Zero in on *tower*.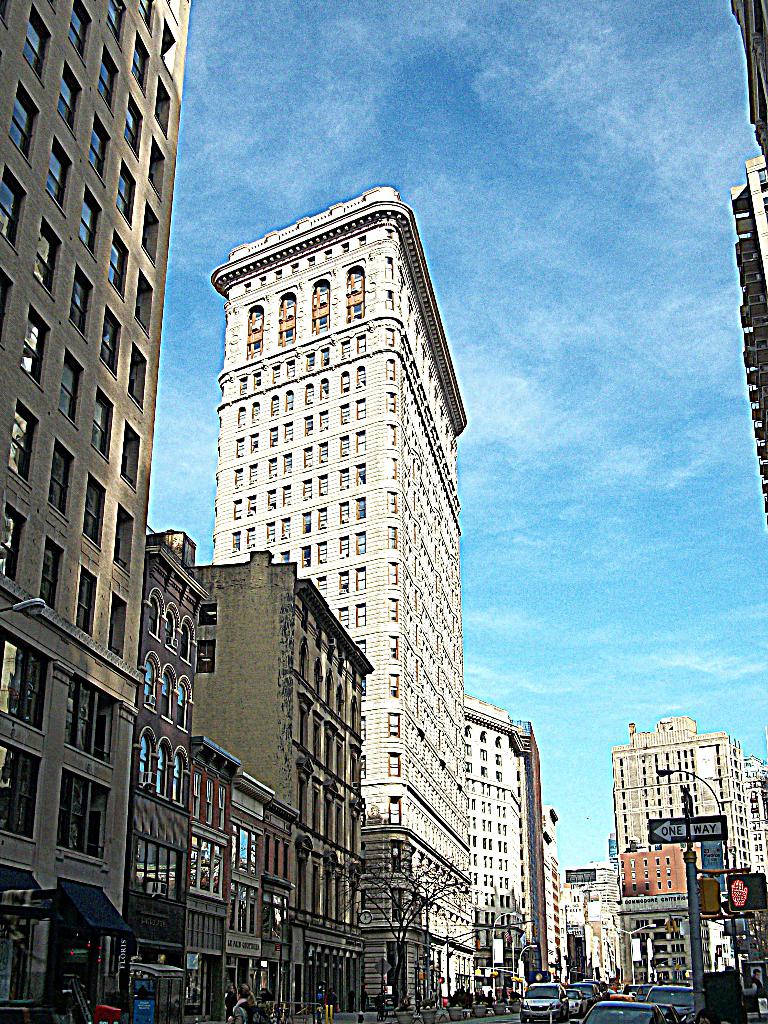
Zeroed in: select_region(0, 0, 197, 1023).
